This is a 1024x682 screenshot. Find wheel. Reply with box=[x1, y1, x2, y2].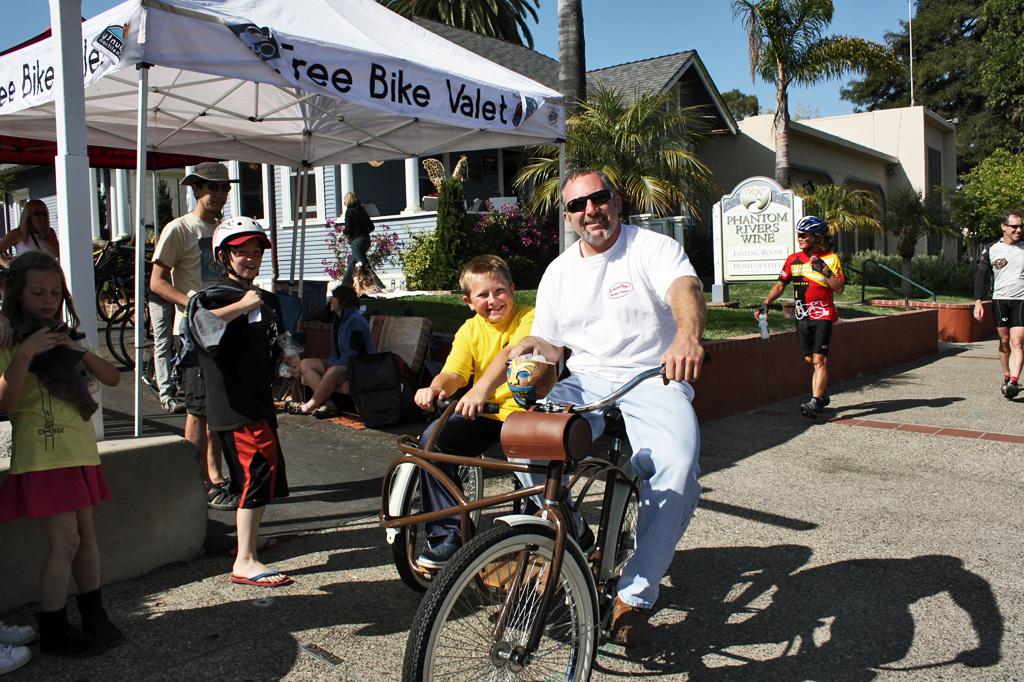
box=[388, 452, 481, 591].
